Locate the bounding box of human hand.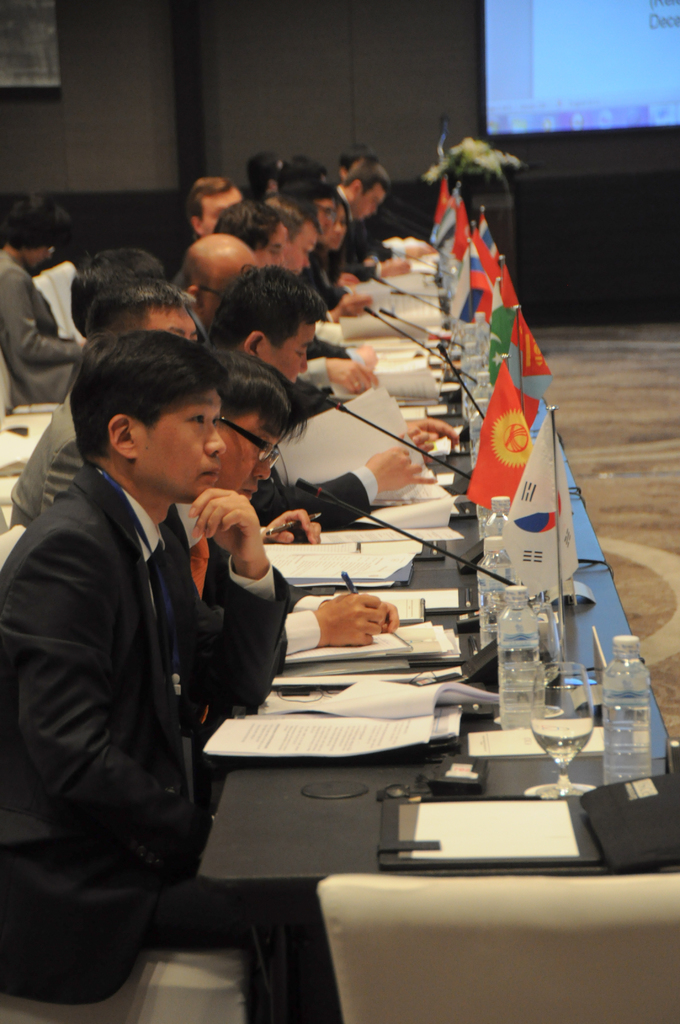
Bounding box: locate(407, 417, 462, 449).
